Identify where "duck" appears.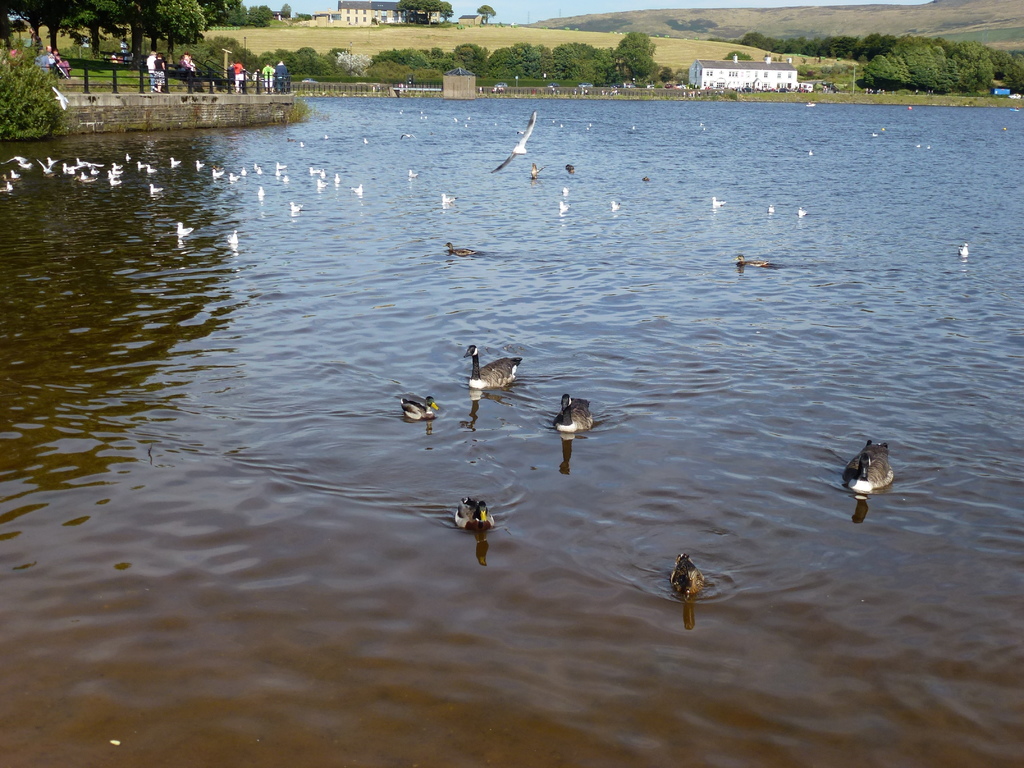
Appears at Rect(392, 393, 440, 419).
